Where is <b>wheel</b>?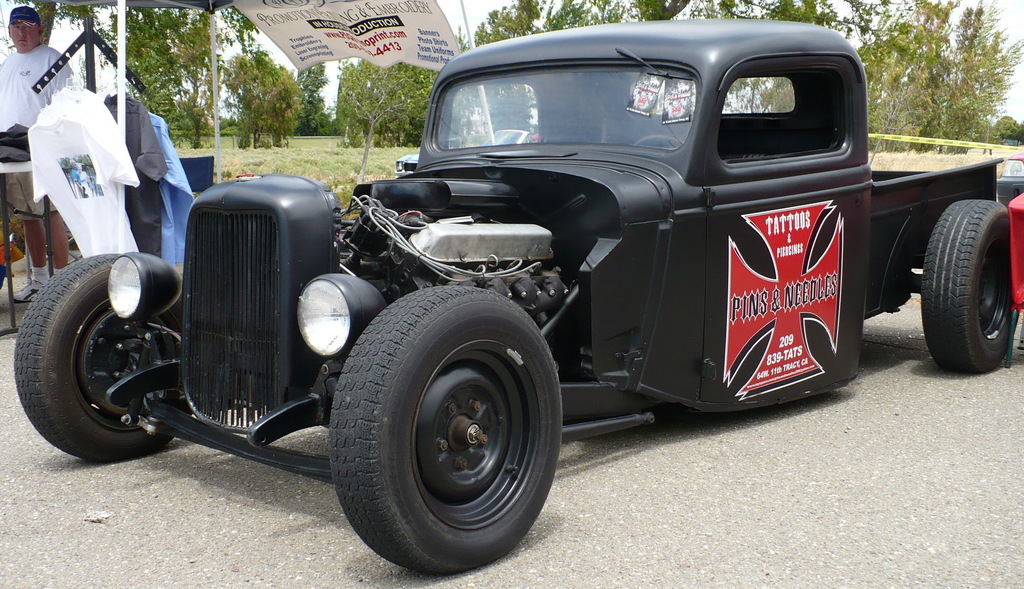
rect(9, 254, 194, 464).
